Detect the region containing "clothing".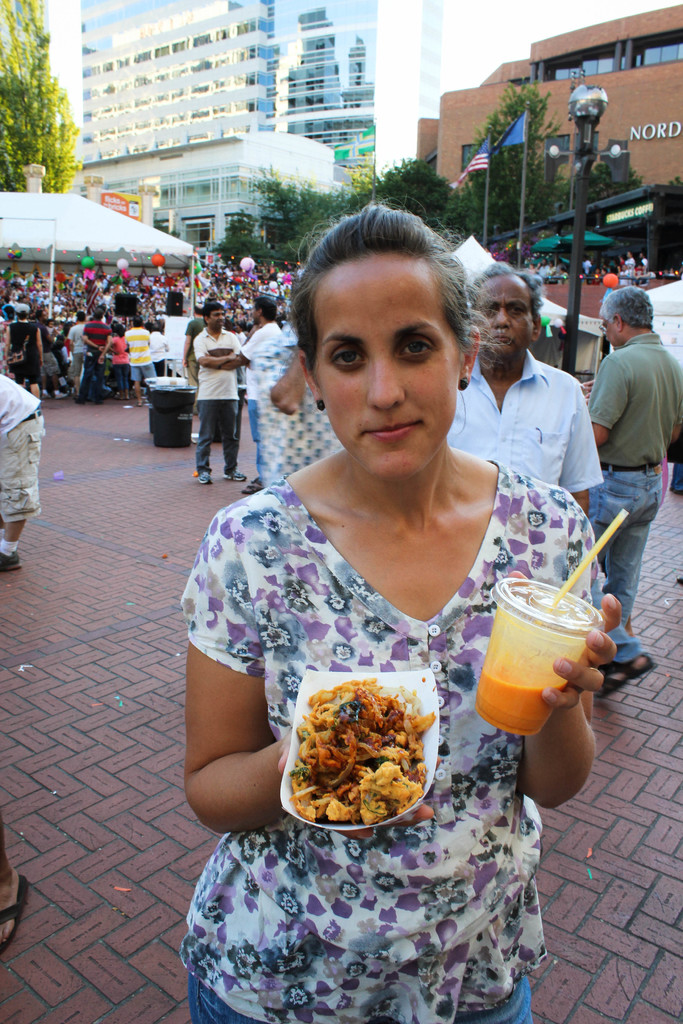
box(181, 321, 256, 461).
